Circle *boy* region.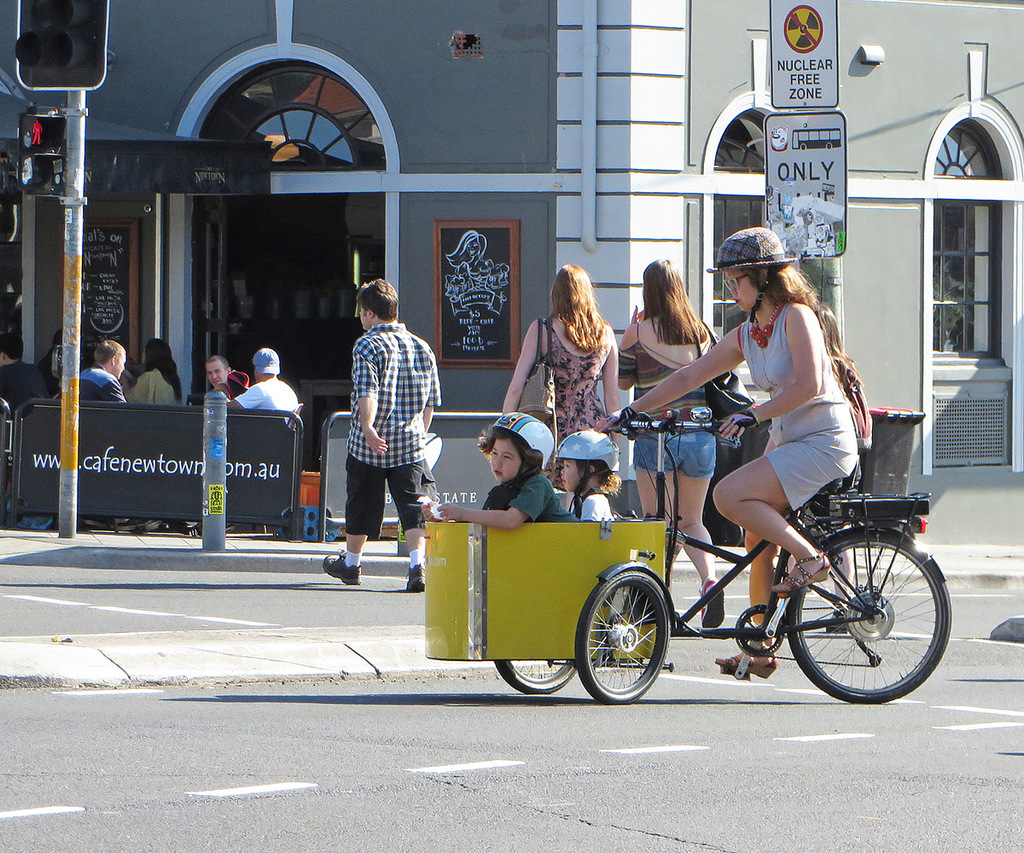
Region: 317/275/438/590.
